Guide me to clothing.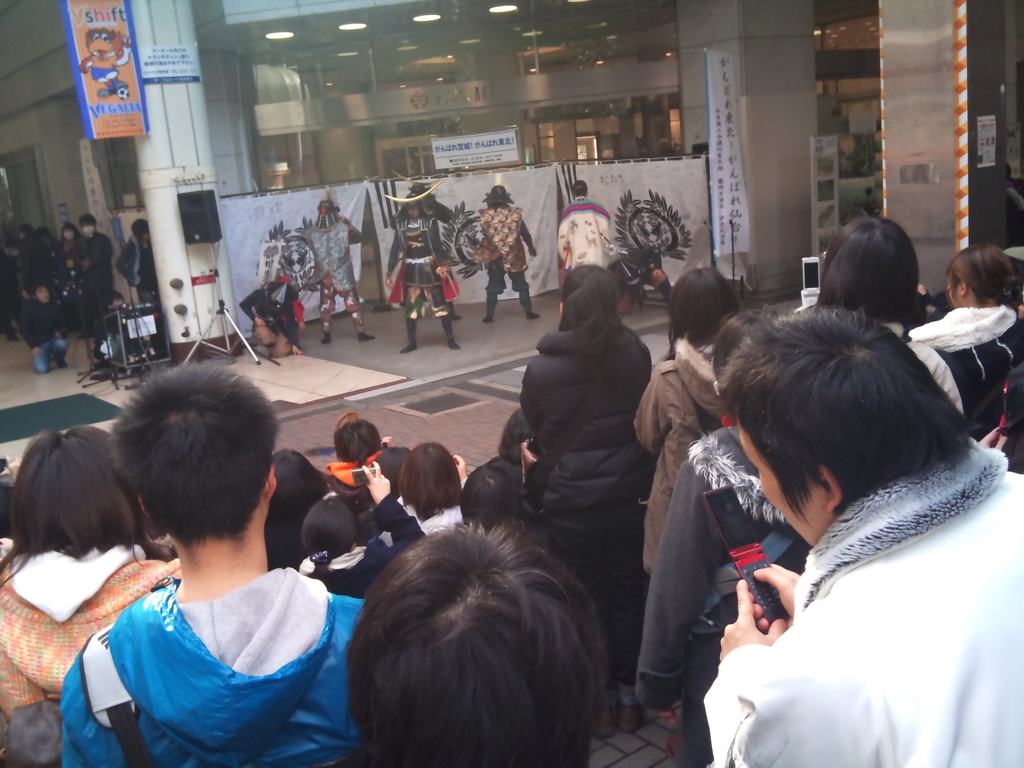
Guidance: BBox(484, 207, 536, 320).
